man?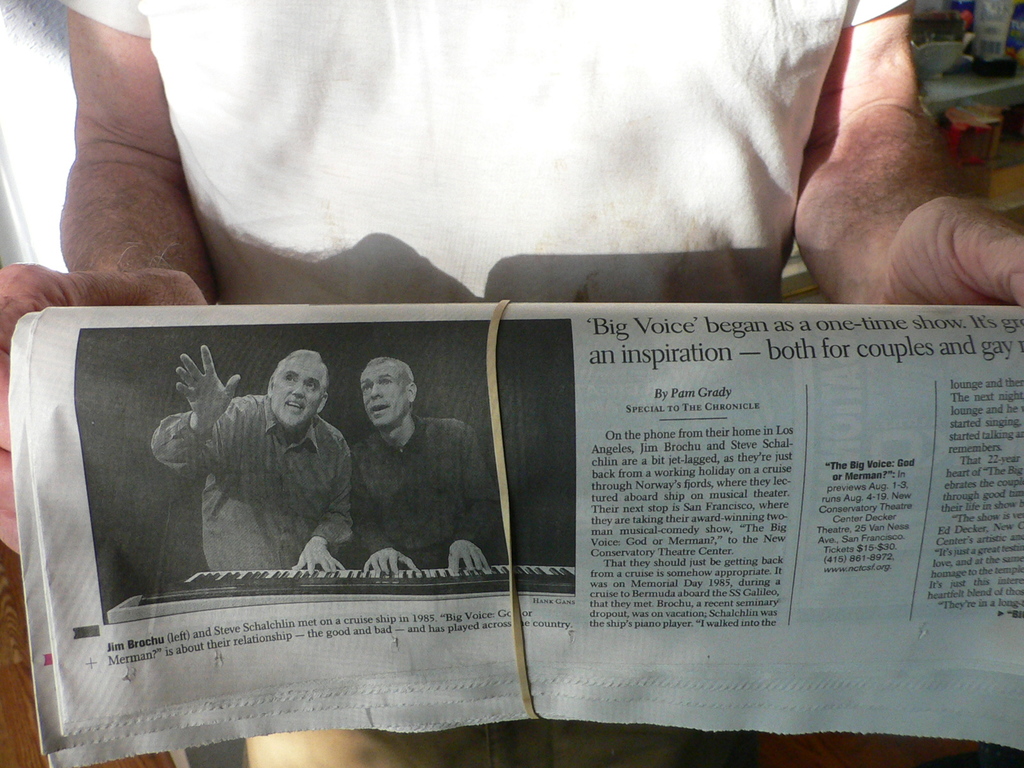
box(0, 0, 1018, 767)
